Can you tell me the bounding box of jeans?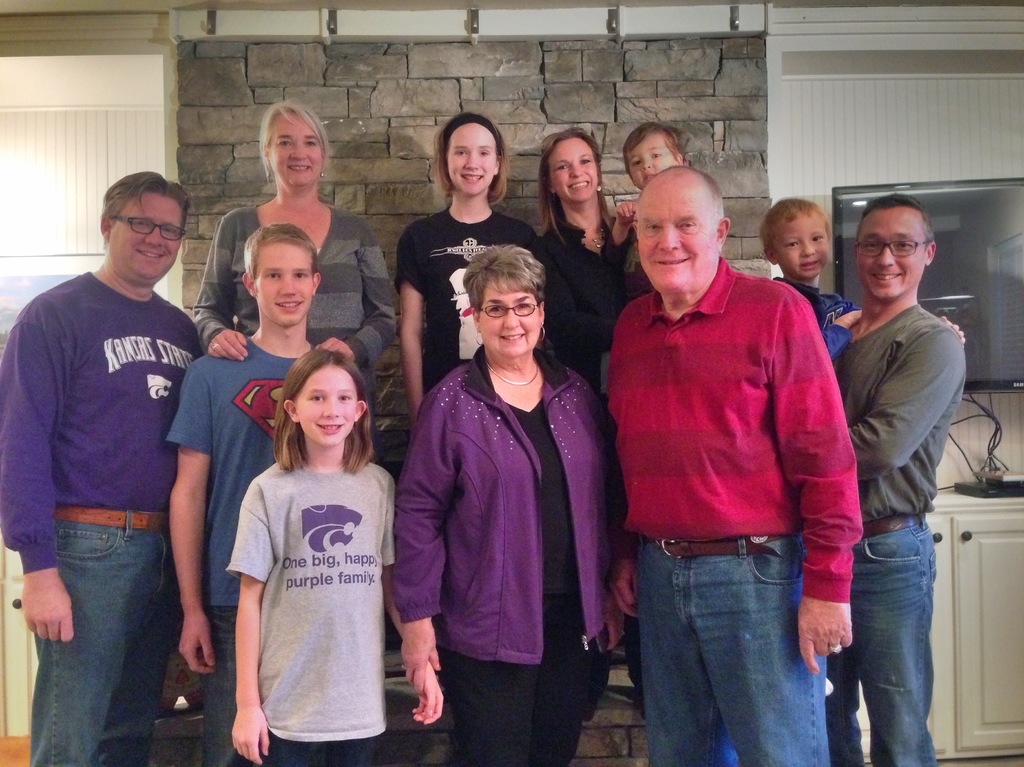
(431, 647, 605, 766).
